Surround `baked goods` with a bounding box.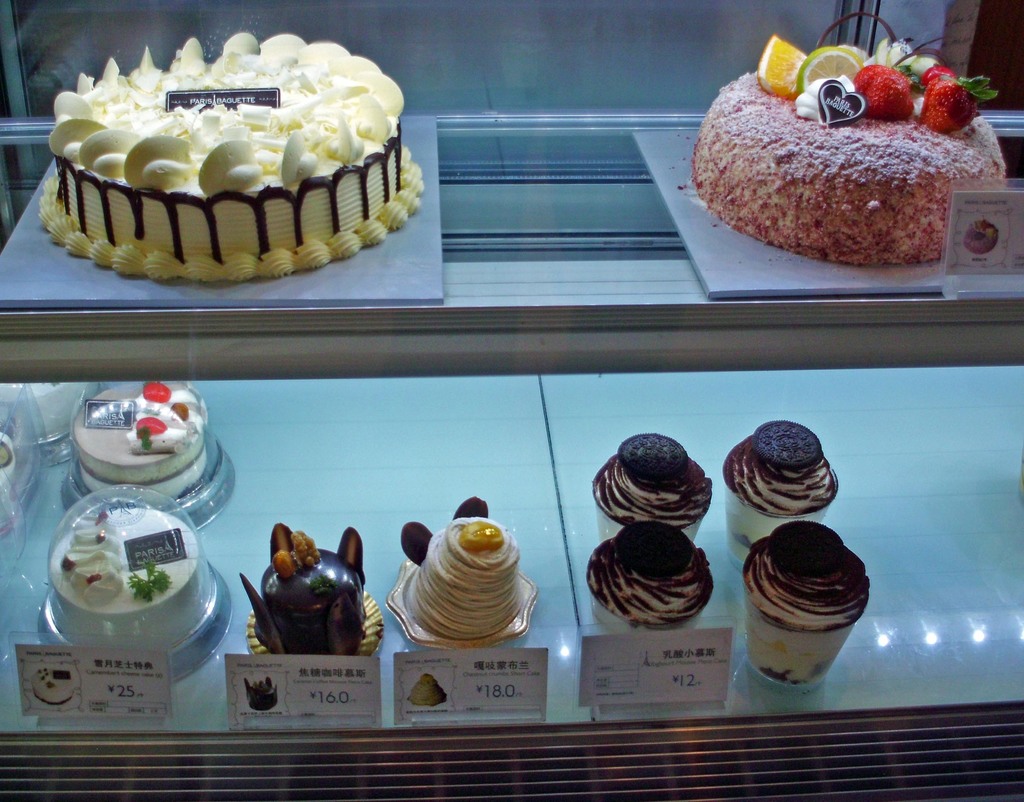
BBox(722, 417, 839, 561).
